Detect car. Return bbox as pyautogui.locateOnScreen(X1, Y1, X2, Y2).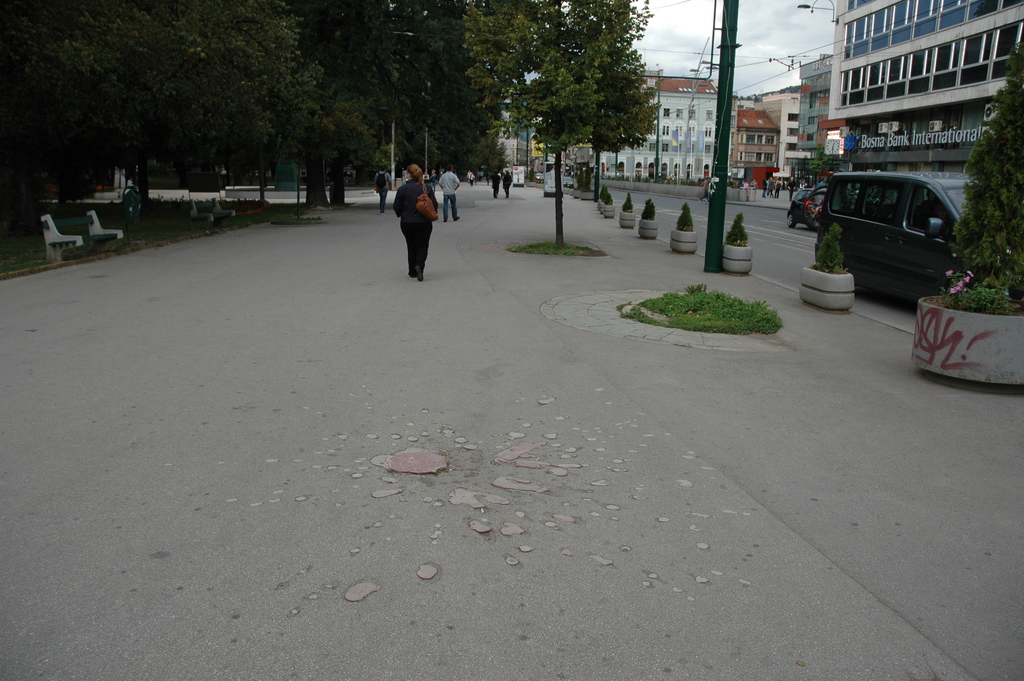
pyautogui.locateOnScreen(785, 188, 826, 231).
